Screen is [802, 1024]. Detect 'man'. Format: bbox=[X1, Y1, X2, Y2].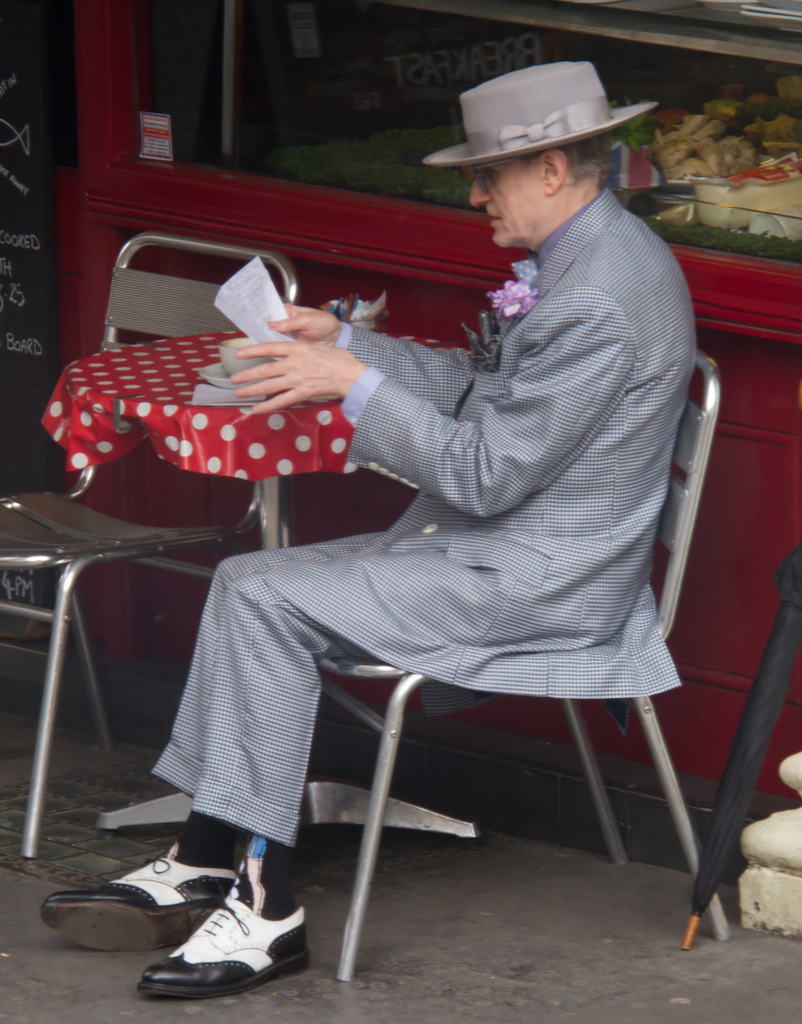
bbox=[33, 49, 705, 1018].
